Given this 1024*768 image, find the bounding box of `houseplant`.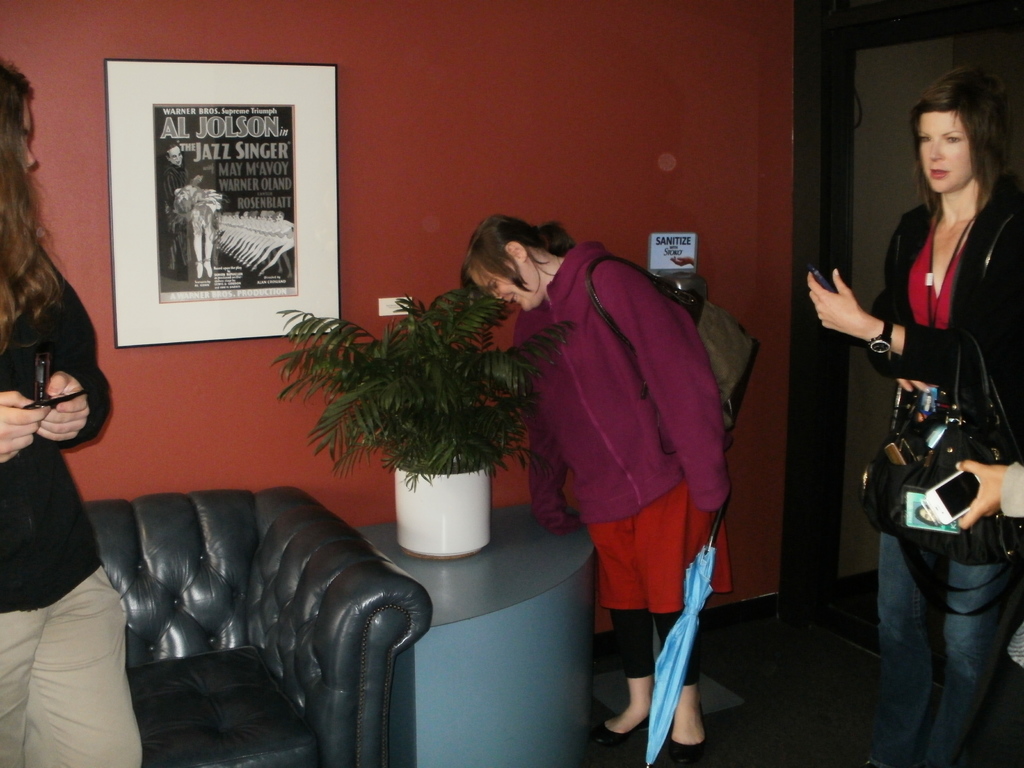
box=[281, 282, 588, 545].
